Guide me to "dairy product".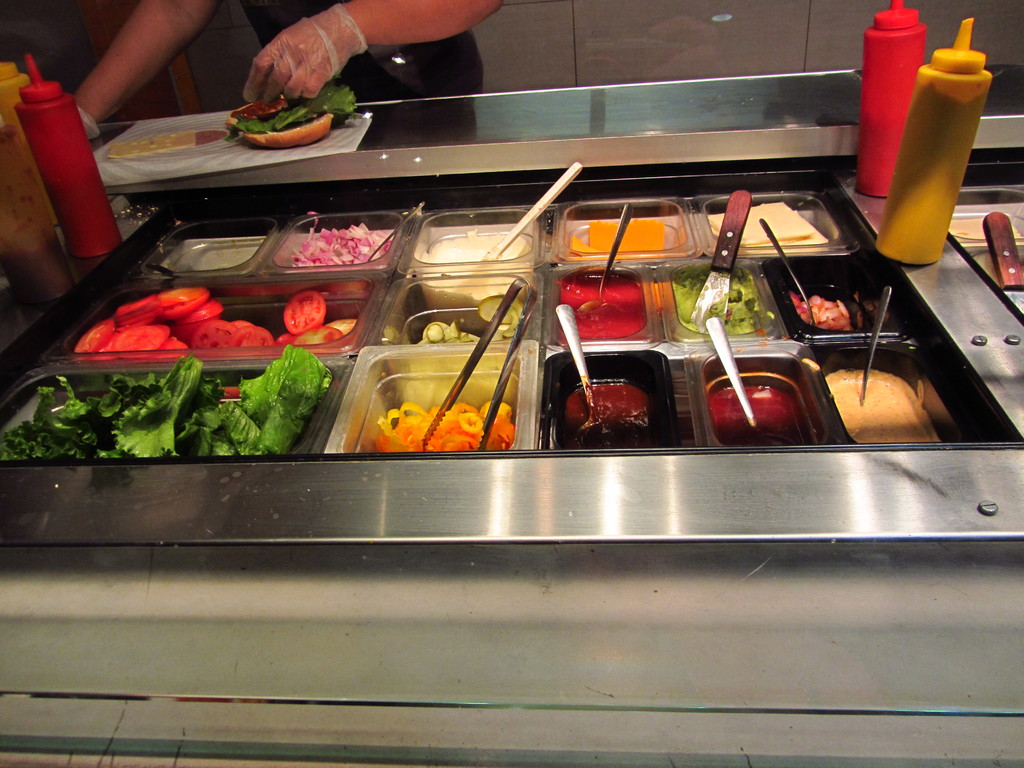
Guidance: 422:236:529:330.
